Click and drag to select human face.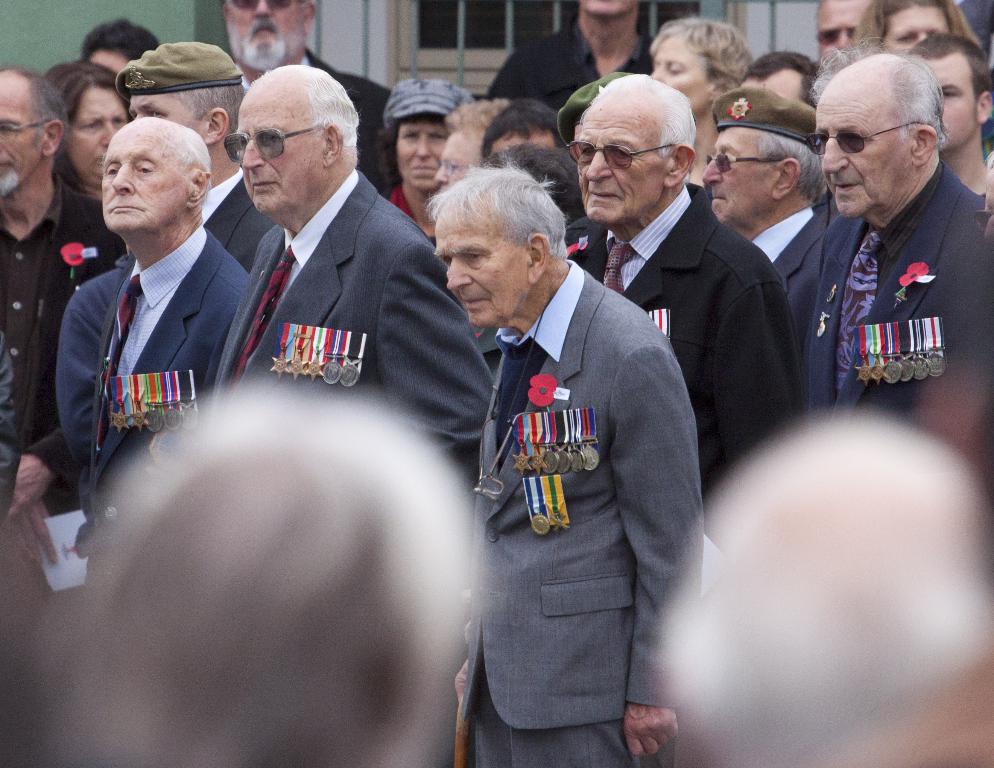
Selection: Rect(0, 83, 40, 195).
